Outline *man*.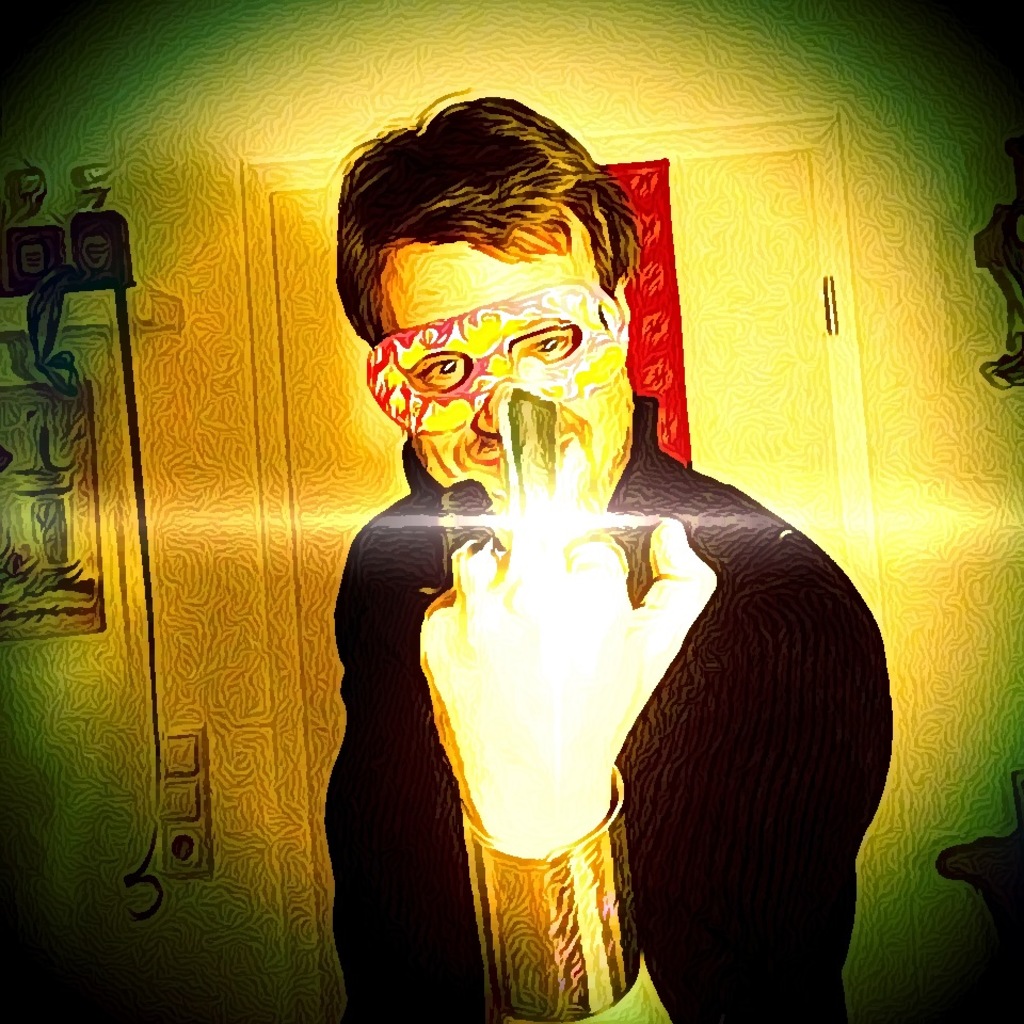
Outline: {"x1": 263, "y1": 131, "x2": 898, "y2": 973}.
